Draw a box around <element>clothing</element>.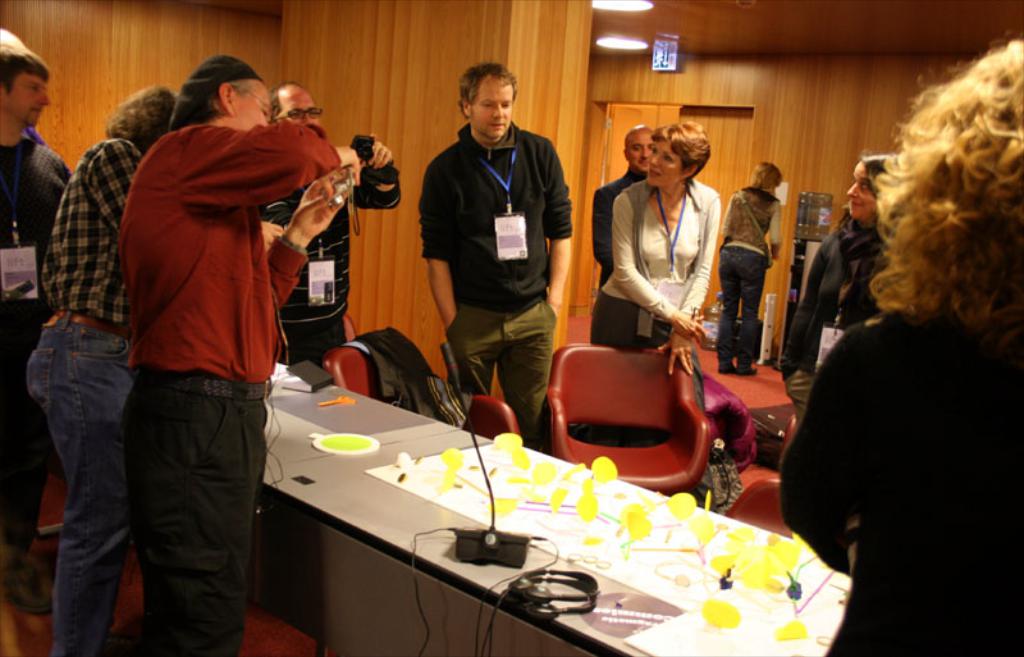
780/238/1011/647.
